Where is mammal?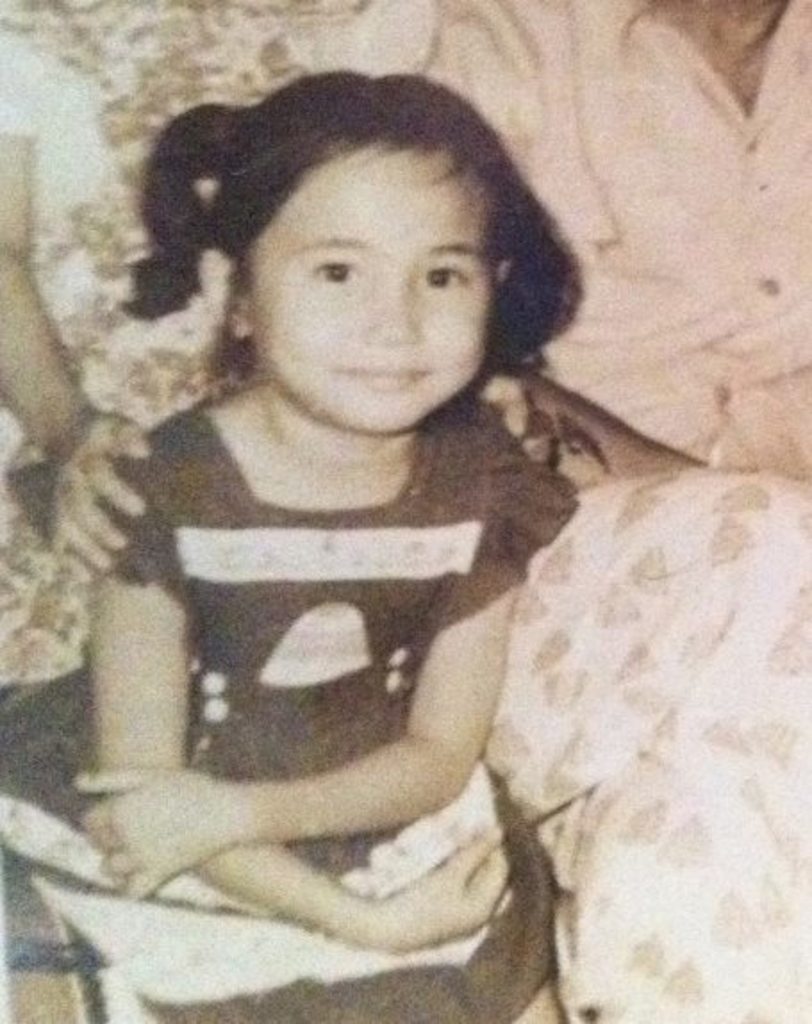
locate(432, 0, 810, 489).
